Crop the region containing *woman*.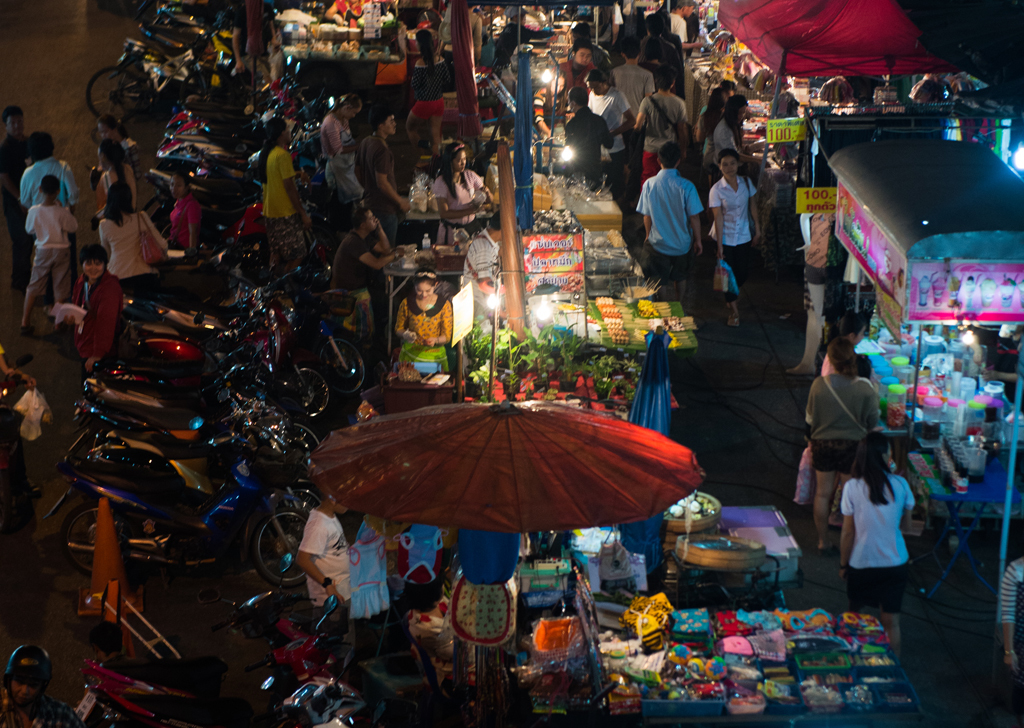
Crop region: [left=393, top=267, right=454, bottom=373].
